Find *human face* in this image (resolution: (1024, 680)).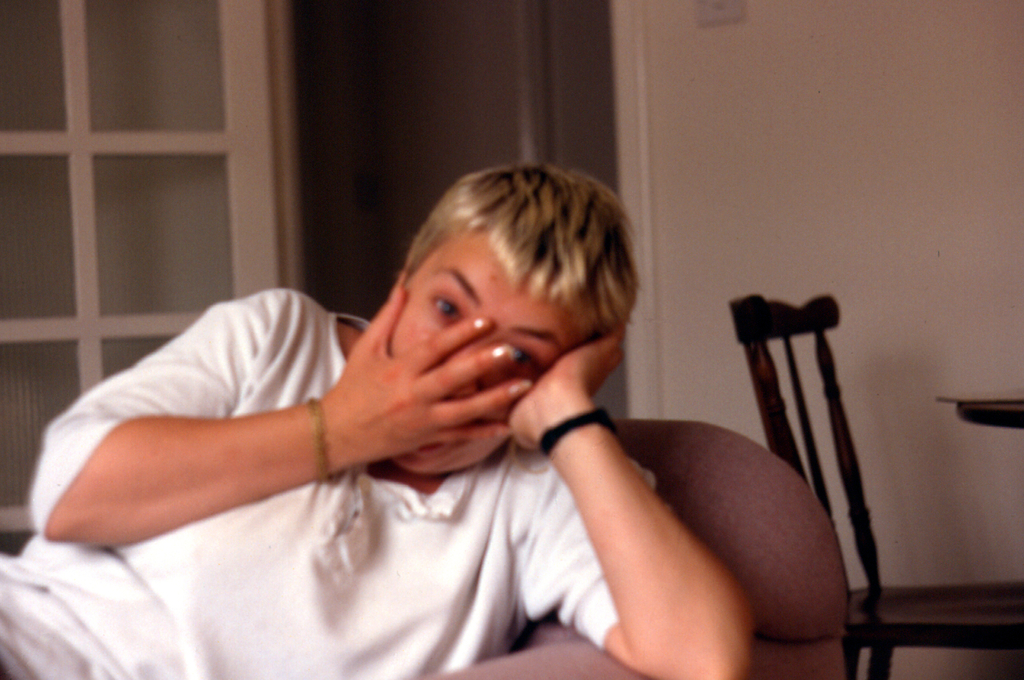
x1=384, y1=231, x2=589, y2=478.
